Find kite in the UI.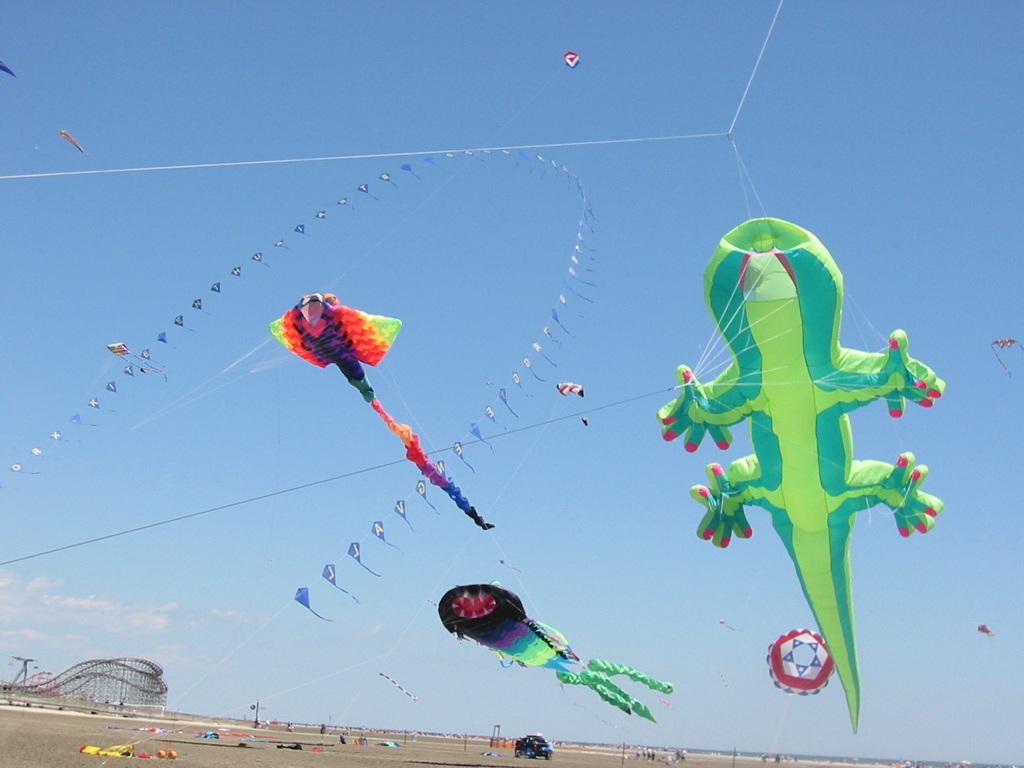
UI element at box(172, 314, 195, 331).
